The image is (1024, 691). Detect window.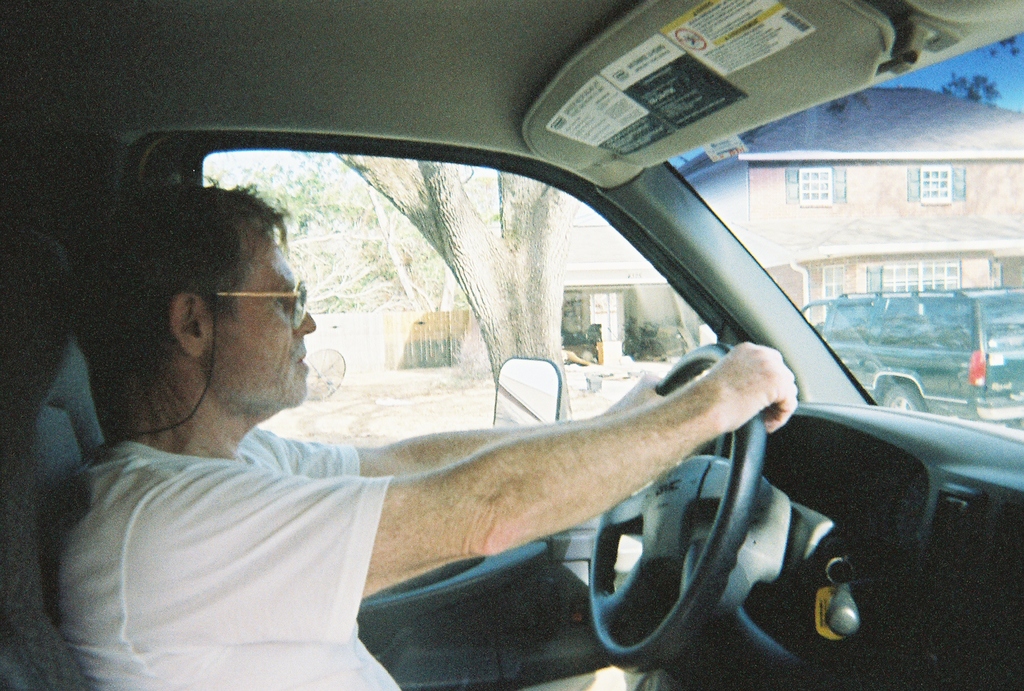
Detection: <region>860, 256, 961, 292</region>.
